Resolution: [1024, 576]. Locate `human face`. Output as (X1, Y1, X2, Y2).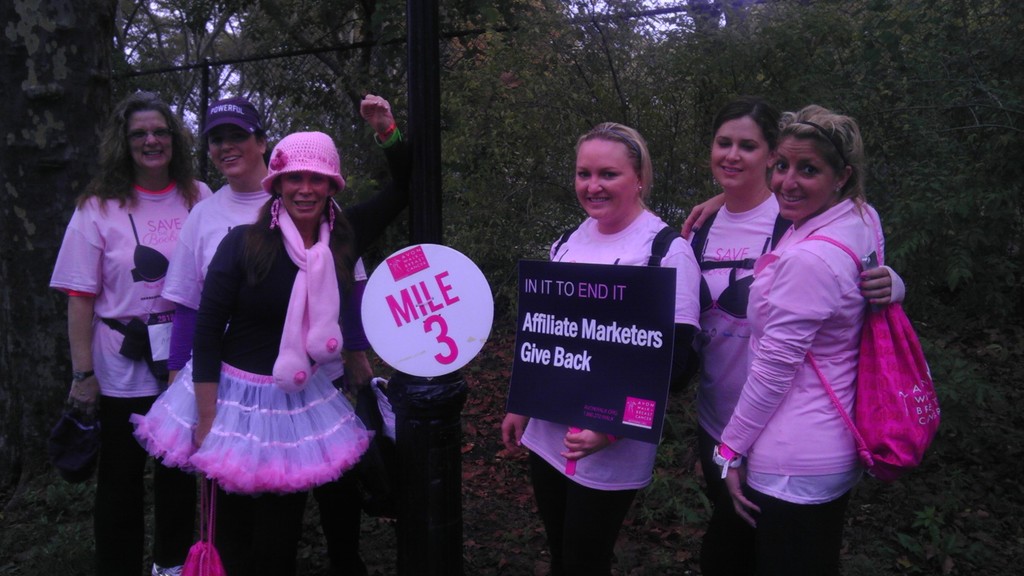
(776, 137, 833, 223).
